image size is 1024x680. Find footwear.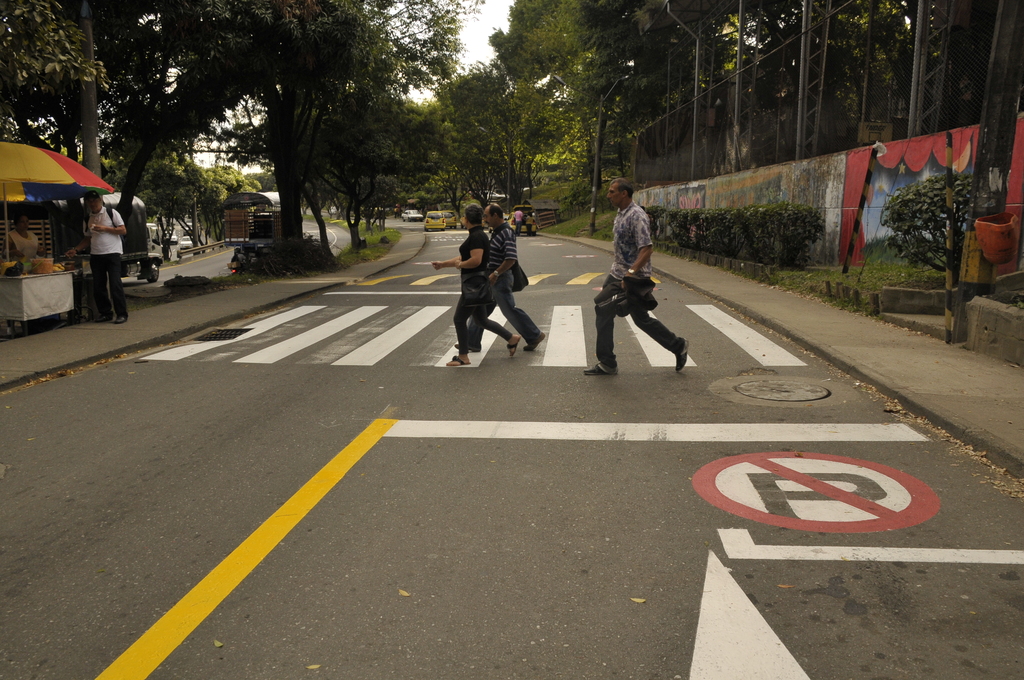
<bbox>585, 360, 618, 375</bbox>.
